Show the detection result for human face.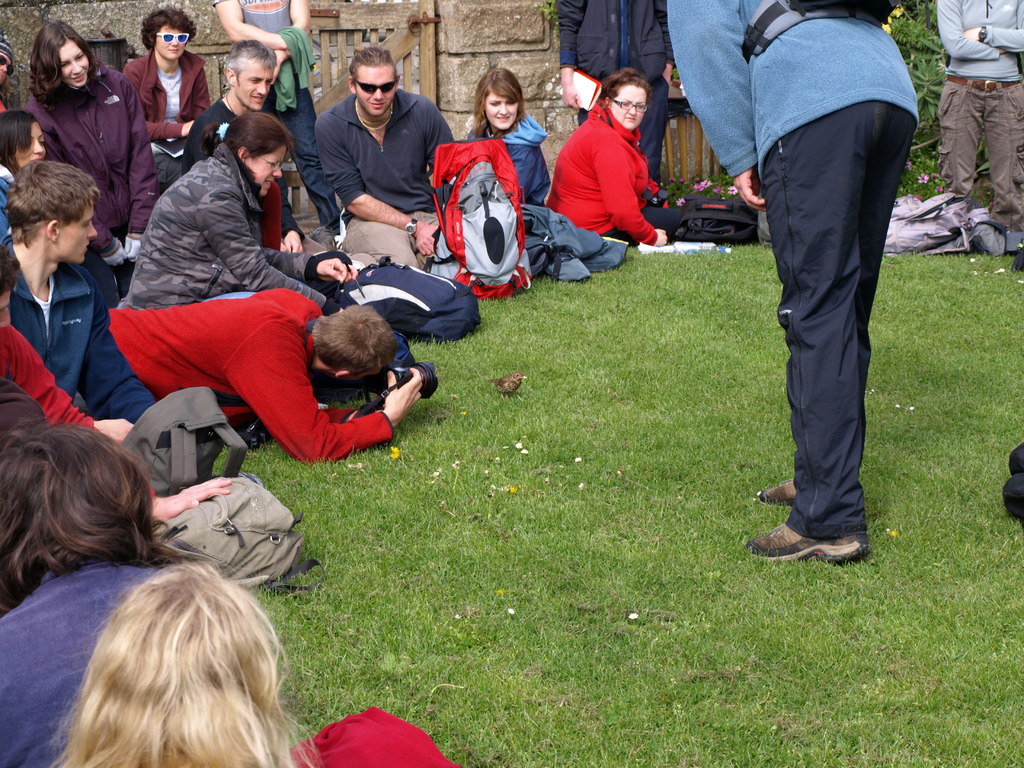
bbox=[613, 81, 648, 131].
